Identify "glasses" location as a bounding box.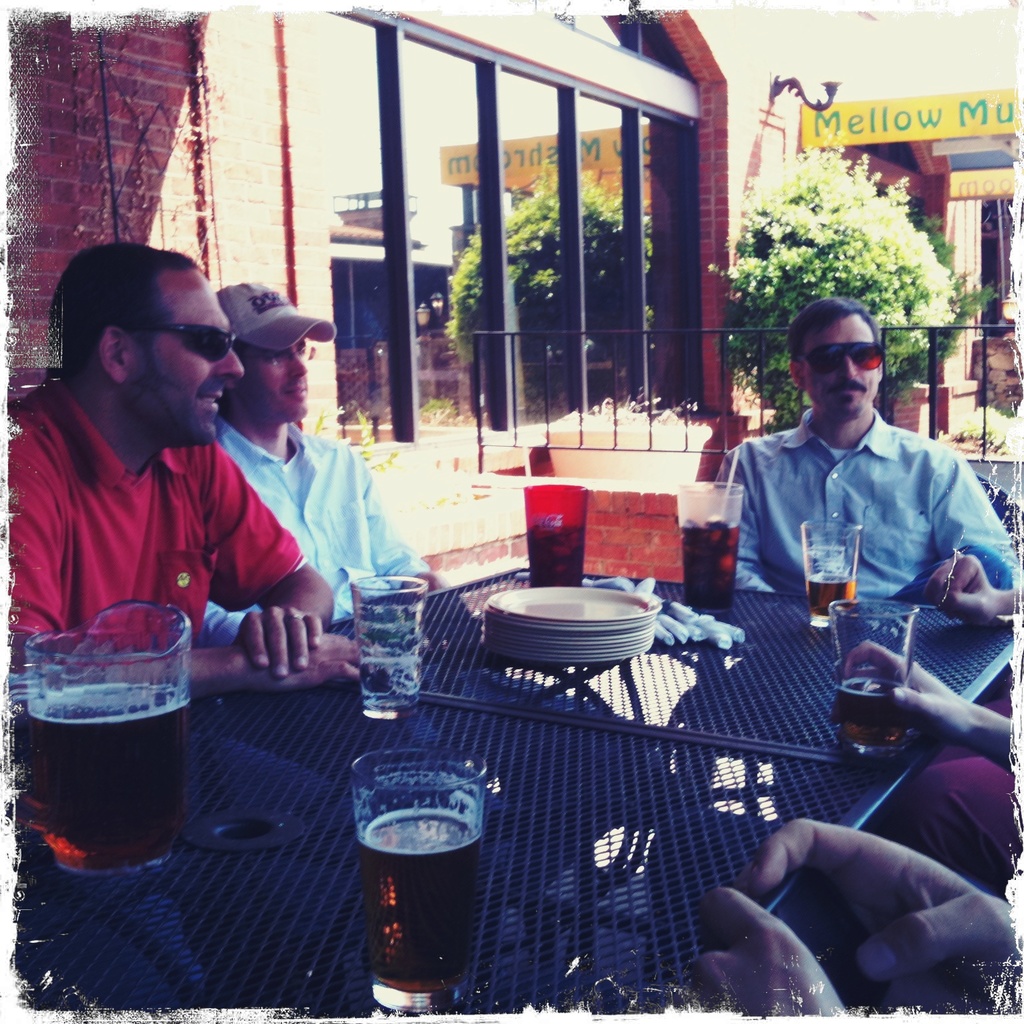
235/333/325/370.
